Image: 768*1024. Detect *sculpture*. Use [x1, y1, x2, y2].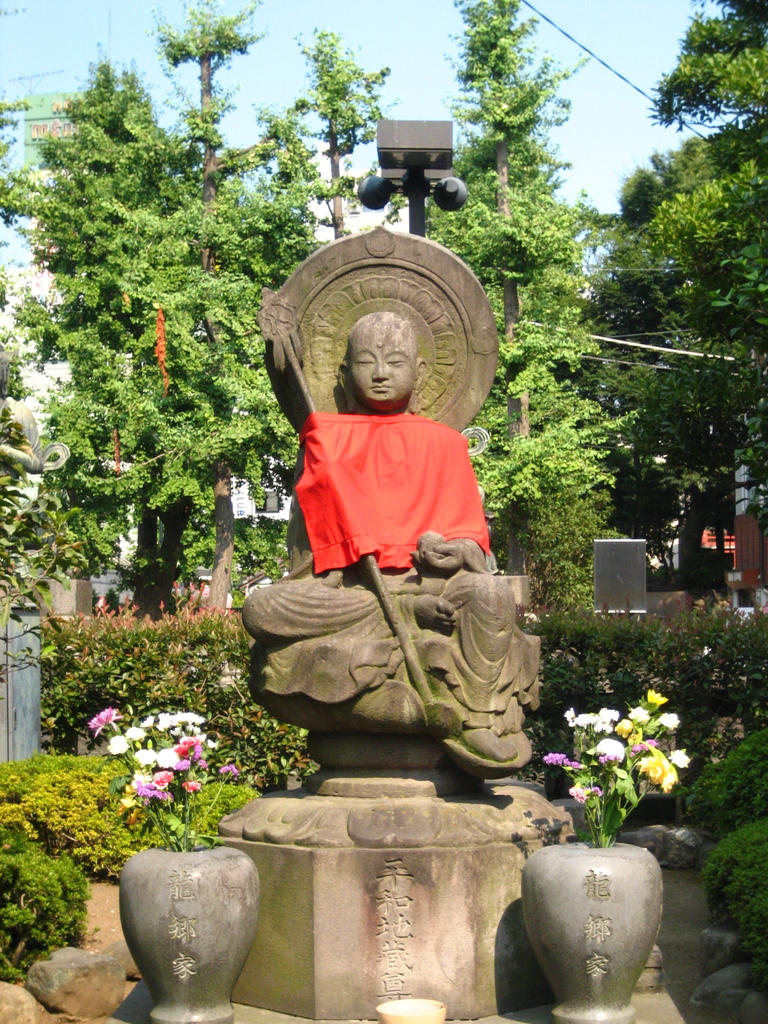
[230, 116, 550, 931].
